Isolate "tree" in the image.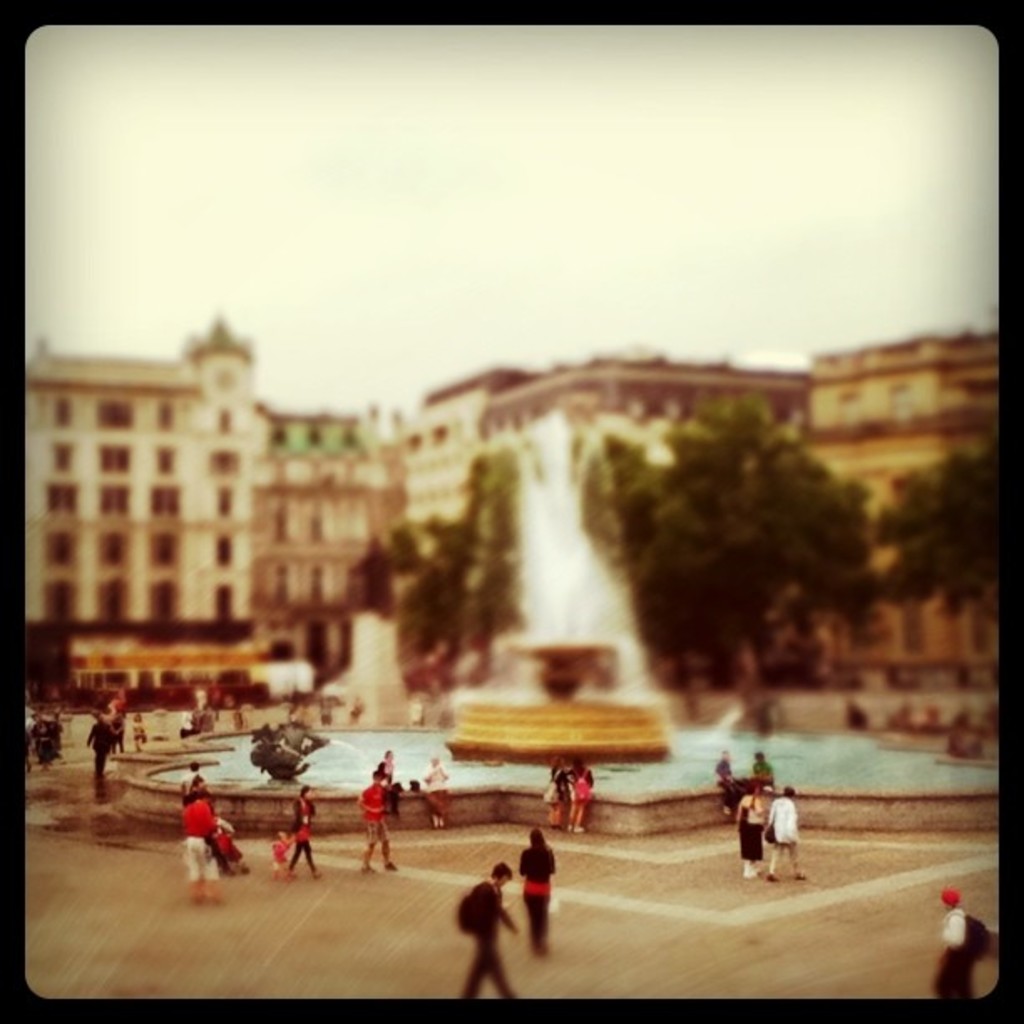
Isolated region: region(356, 452, 527, 671).
